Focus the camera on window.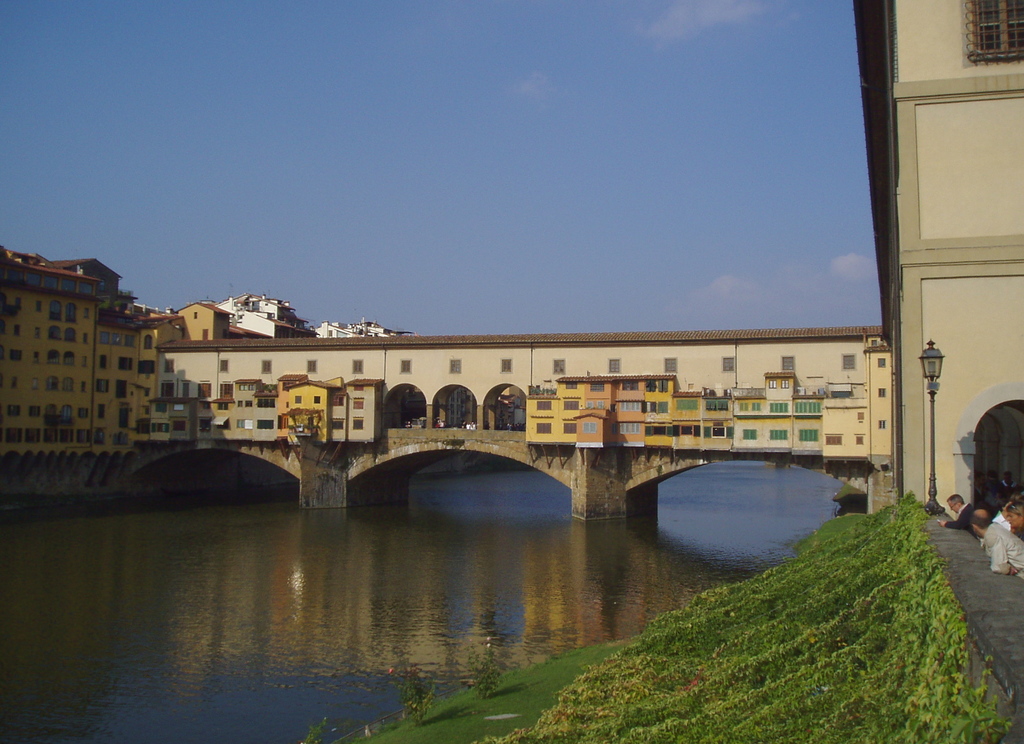
Focus region: l=801, t=427, r=820, b=441.
